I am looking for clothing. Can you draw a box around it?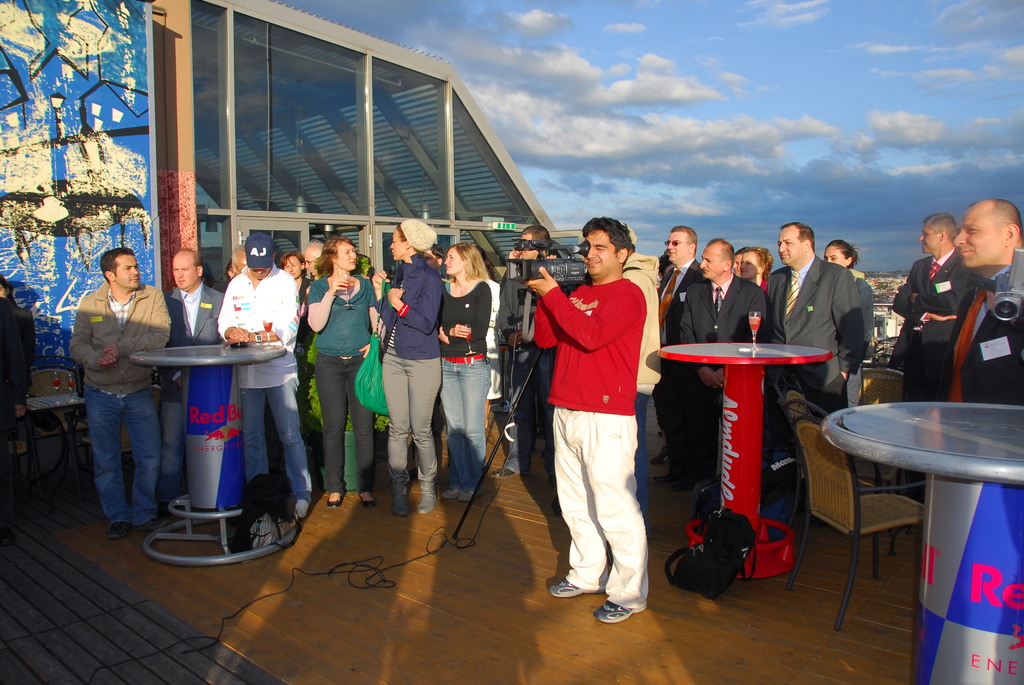
Sure, the bounding box is x1=659 y1=263 x2=713 y2=359.
